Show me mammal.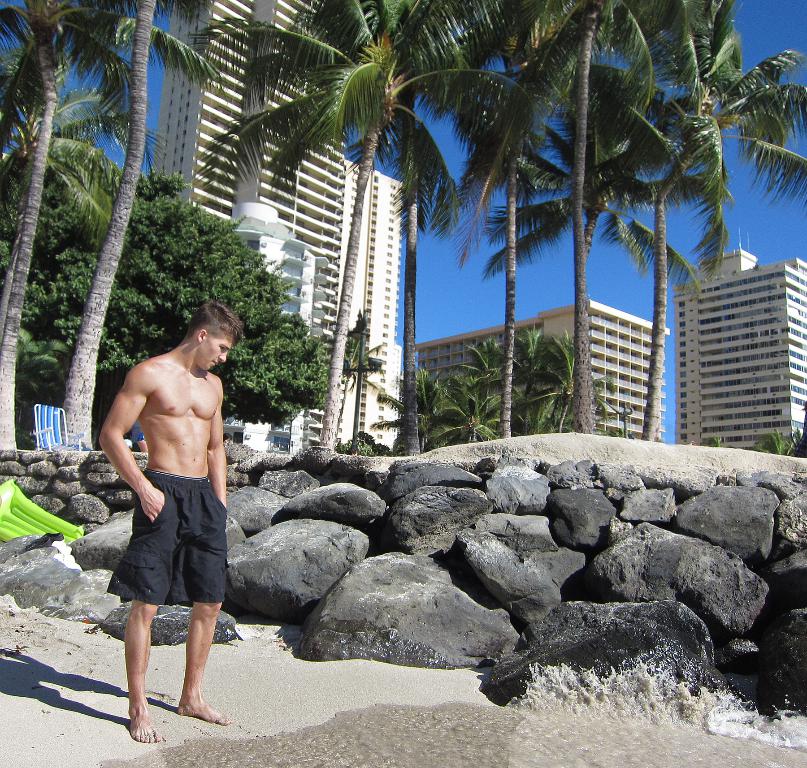
mammal is here: [137,431,148,453].
